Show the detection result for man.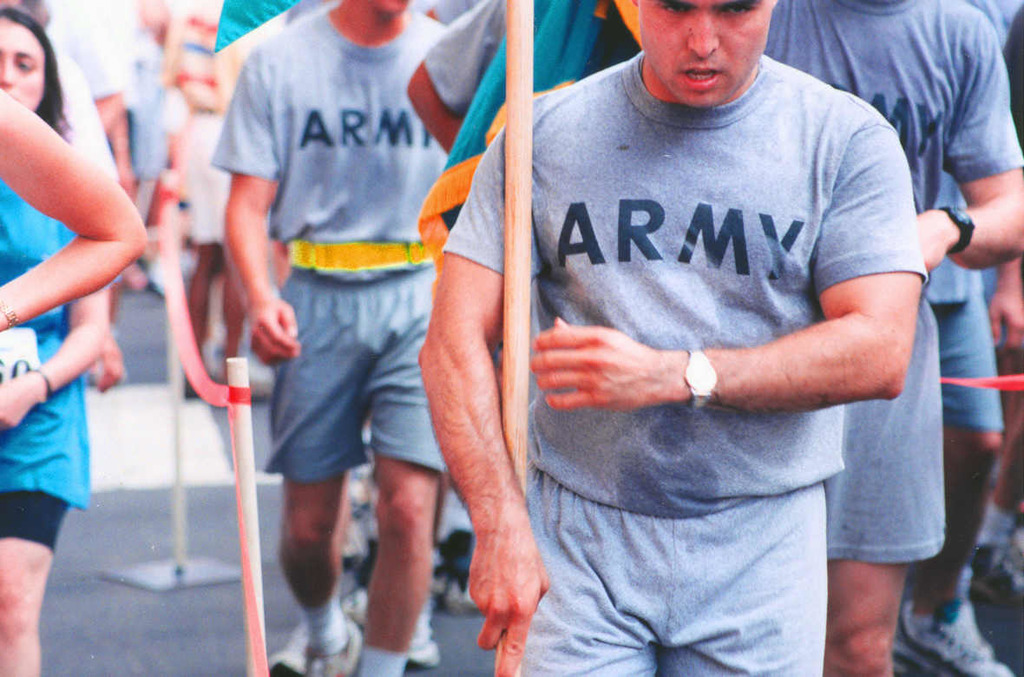
pyautogui.locateOnScreen(212, 0, 454, 676).
